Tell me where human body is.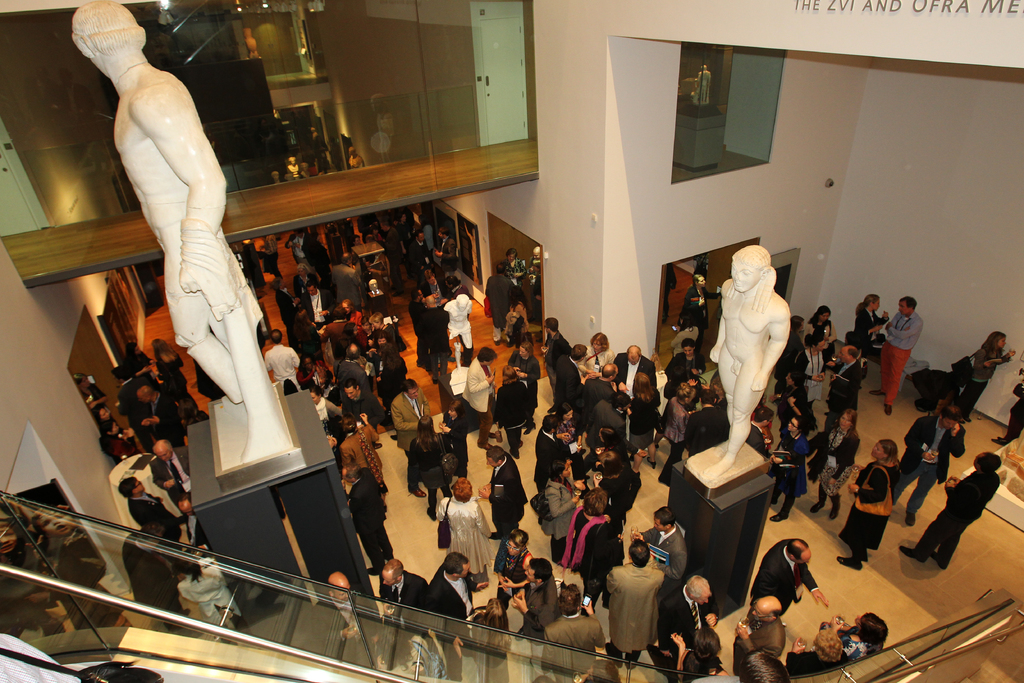
human body is at {"x1": 855, "y1": 289, "x2": 886, "y2": 363}.
